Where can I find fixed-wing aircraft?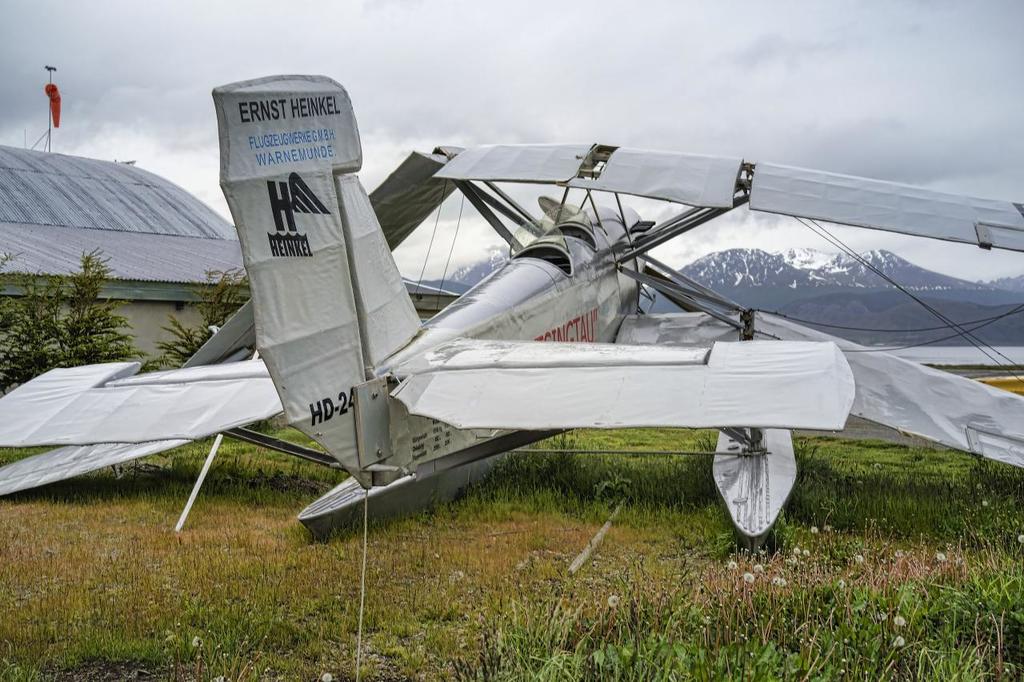
You can find it at l=0, t=72, r=1023, b=557.
